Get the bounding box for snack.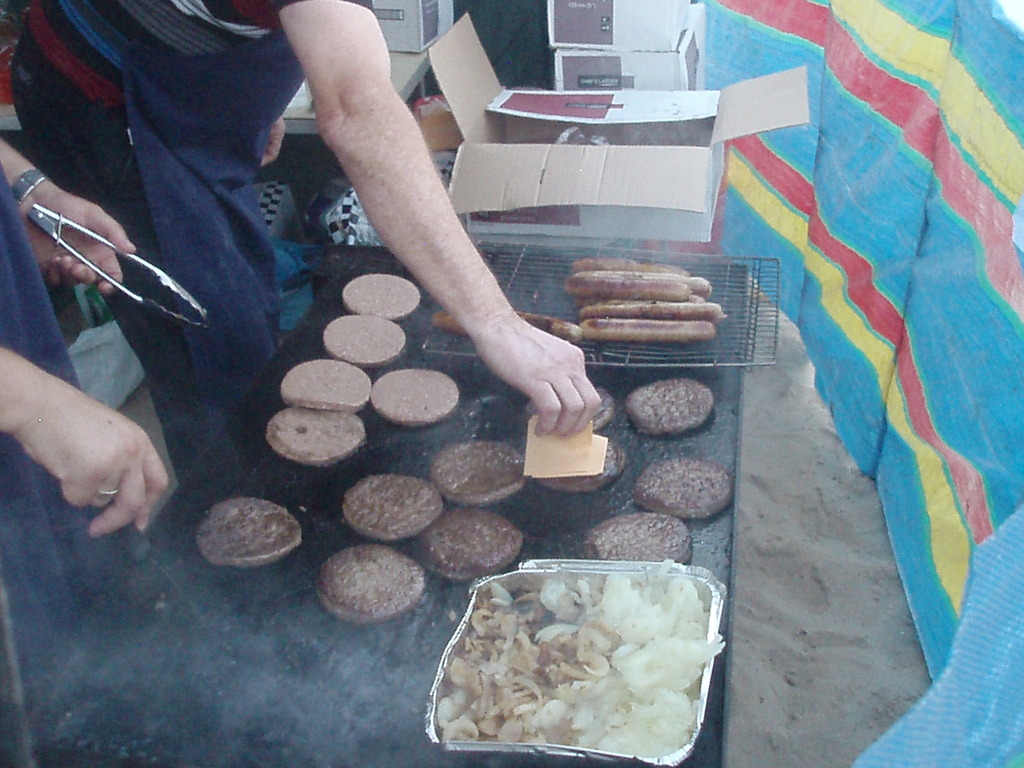
x1=196, y1=498, x2=300, y2=567.
